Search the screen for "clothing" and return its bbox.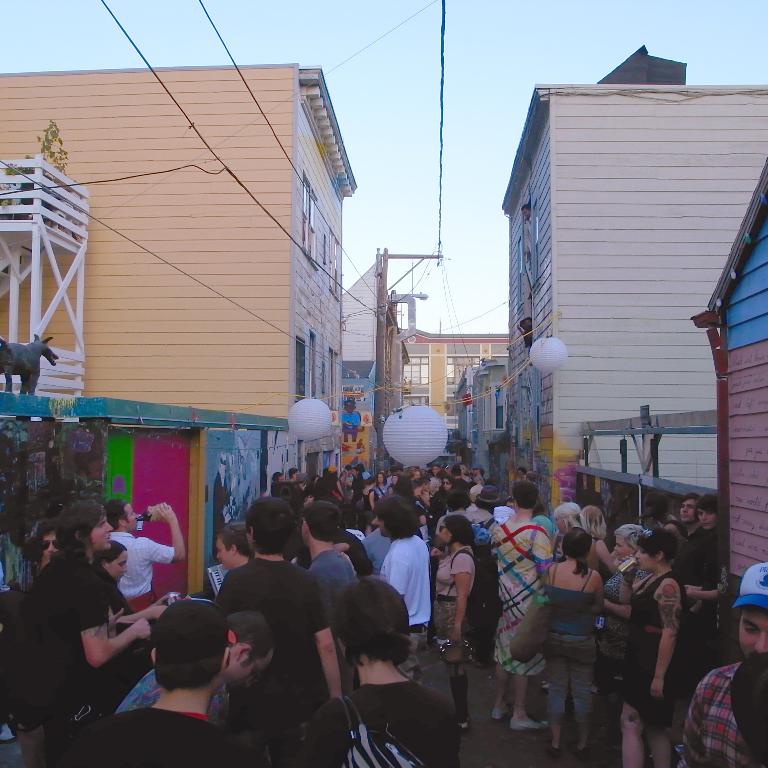
Found: bbox(353, 521, 369, 562).
